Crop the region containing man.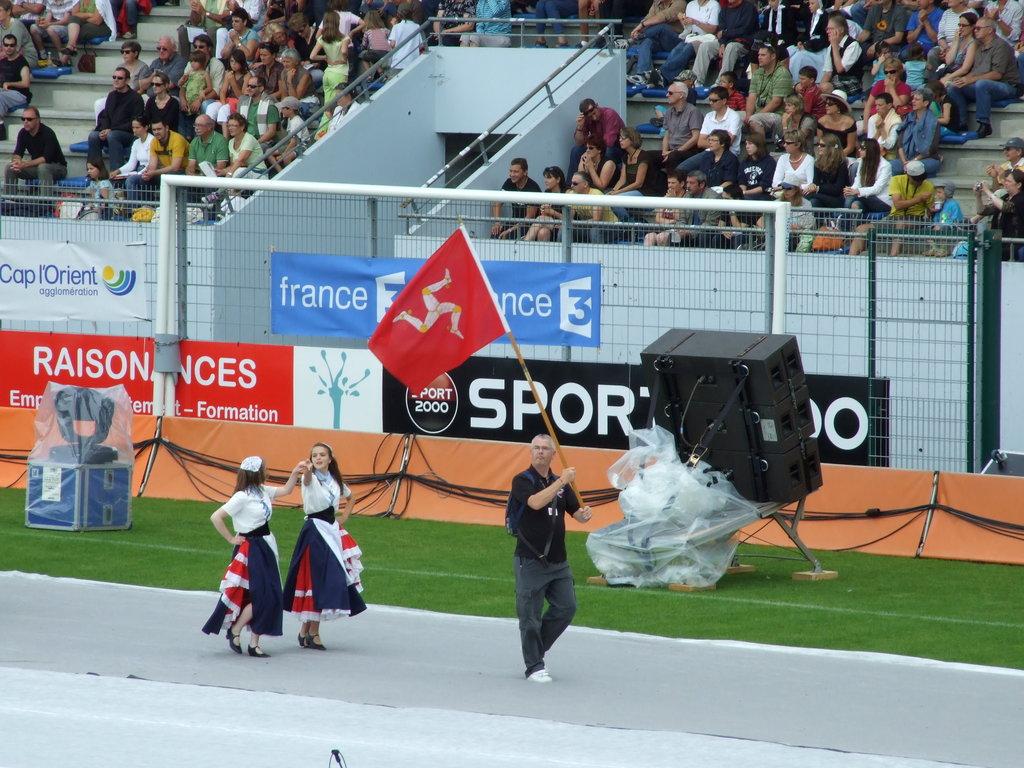
Crop region: detection(689, 0, 770, 90).
